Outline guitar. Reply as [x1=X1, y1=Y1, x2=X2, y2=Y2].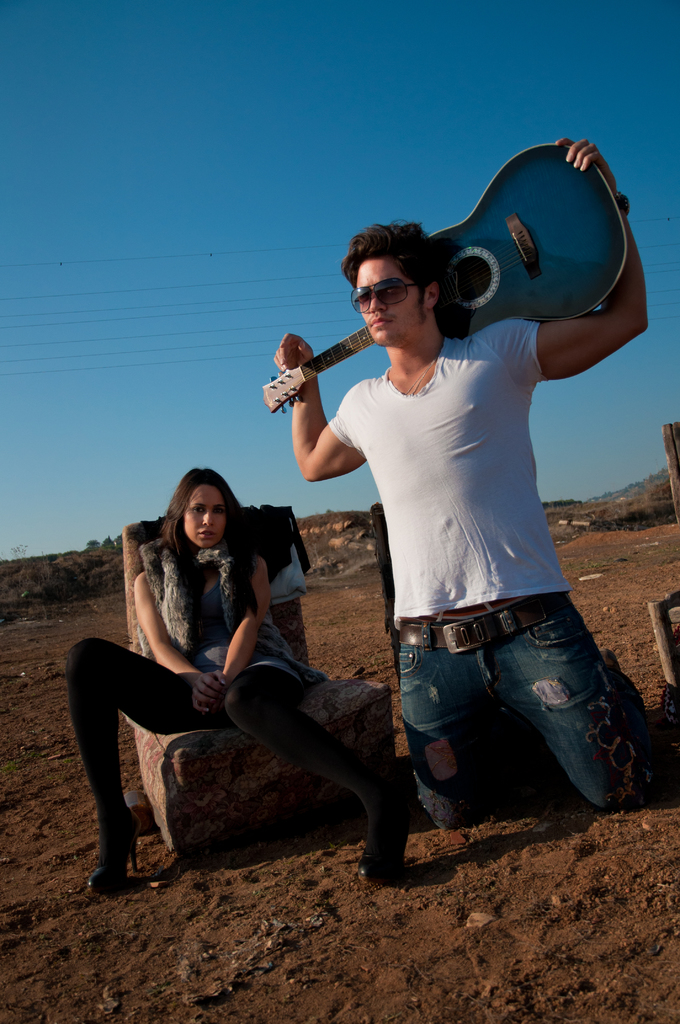
[x1=306, y1=163, x2=635, y2=380].
